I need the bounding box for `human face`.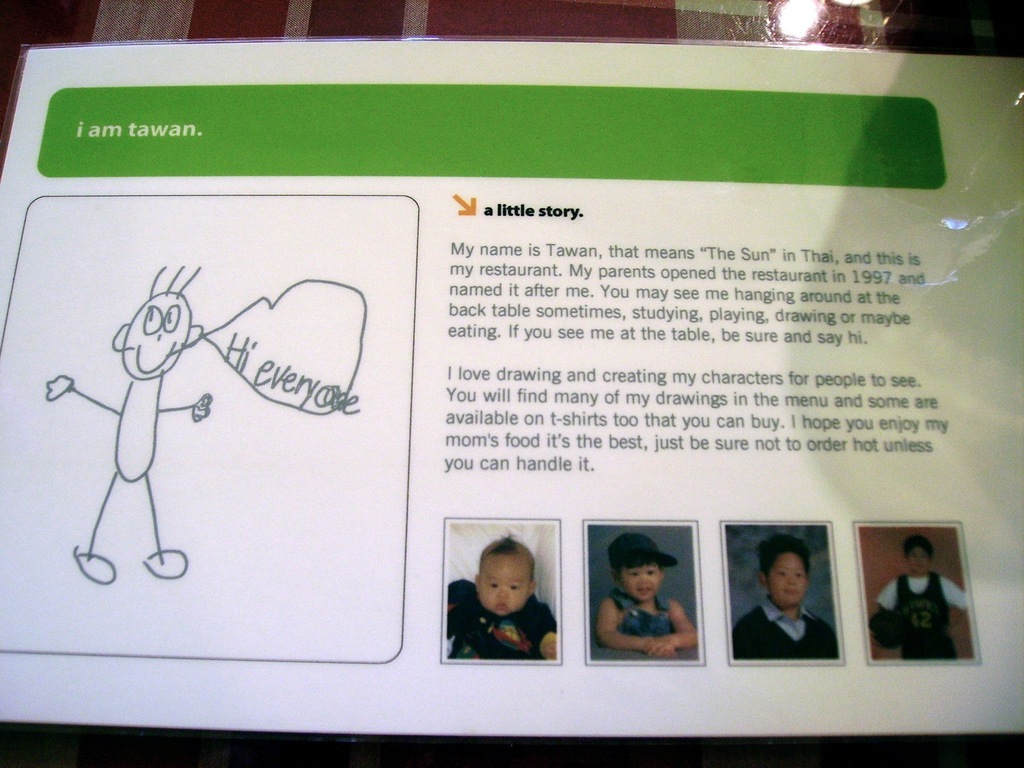
Here it is: [left=765, top=549, right=808, bottom=607].
